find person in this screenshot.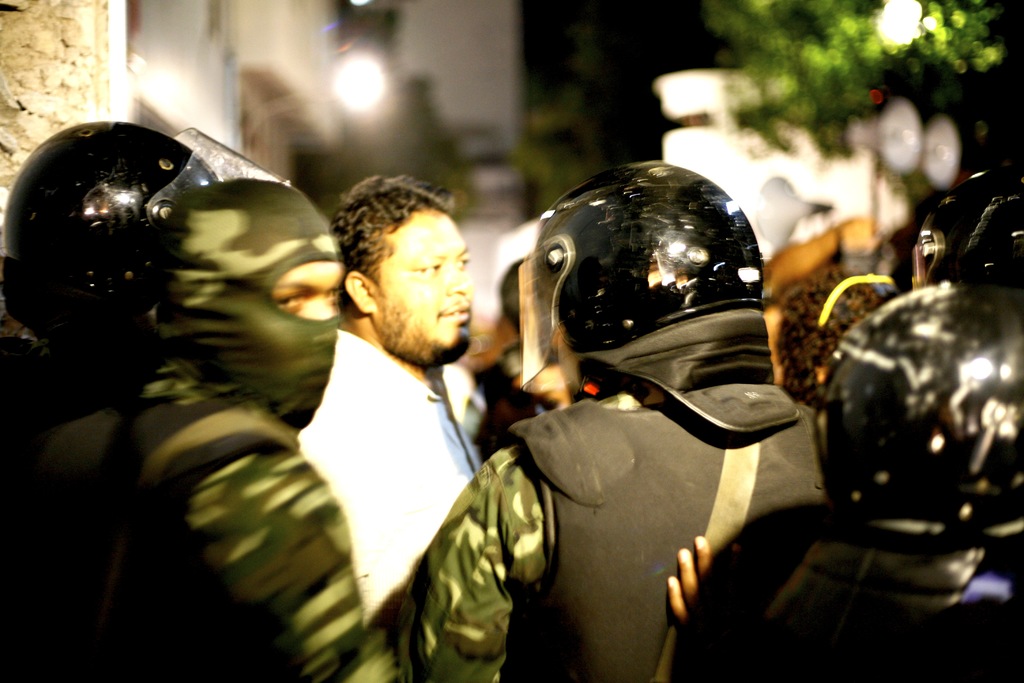
The bounding box for person is 657/279/1023/682.
